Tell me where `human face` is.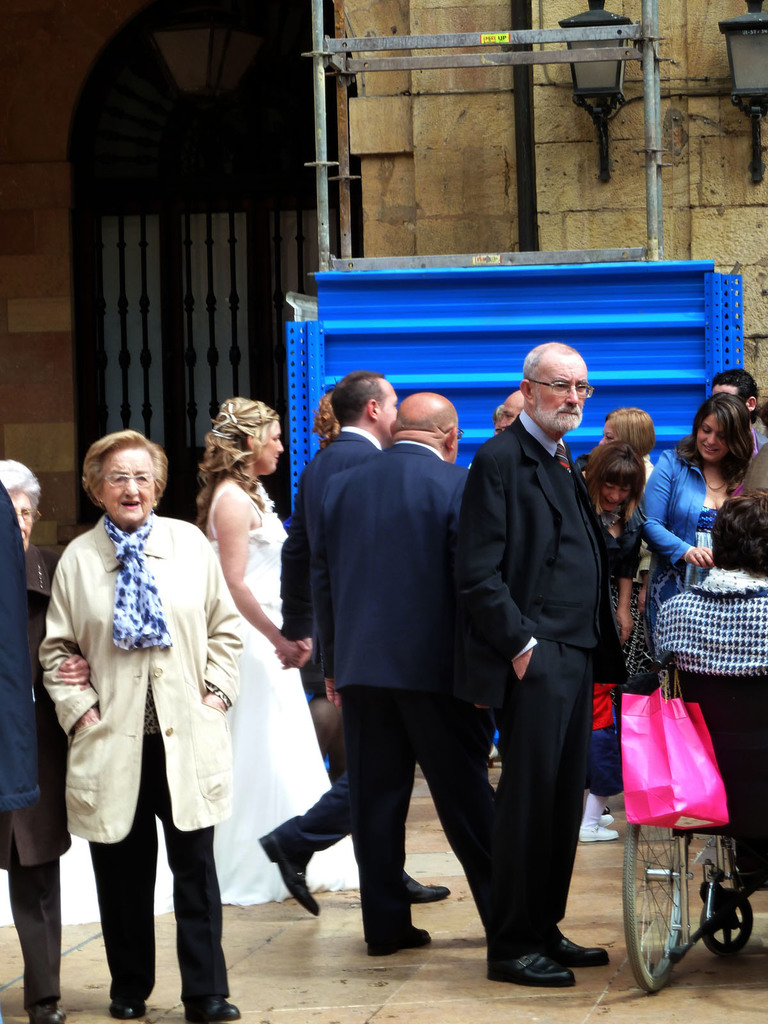
`human face` is at [601, 476, 625, 514].
